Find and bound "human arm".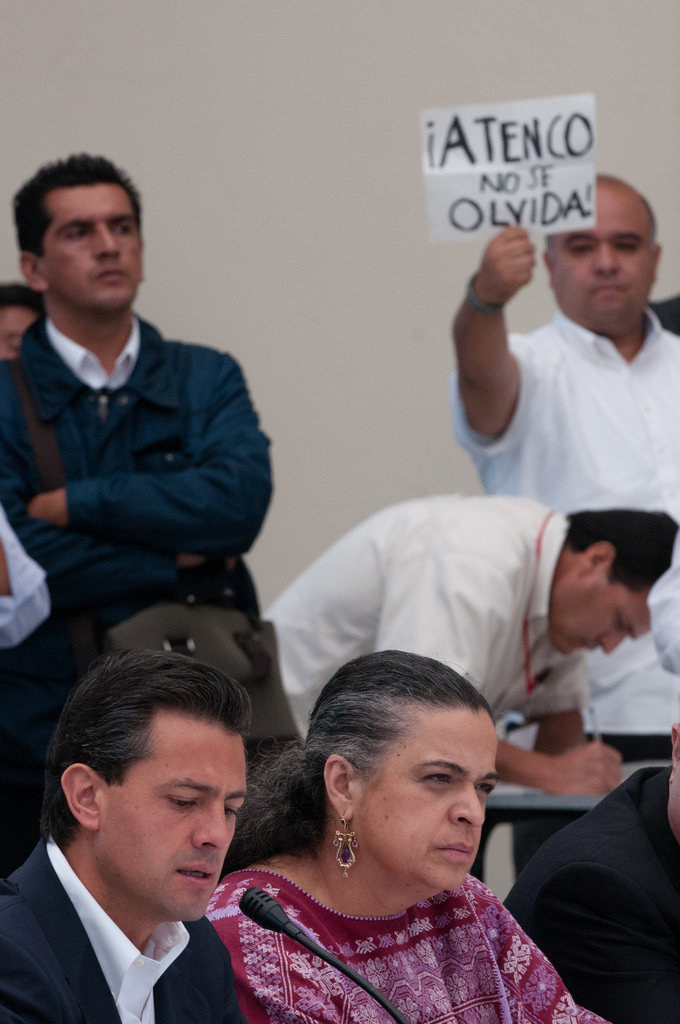
Bound: [left=28, top=353, right=273, bottom=557].
